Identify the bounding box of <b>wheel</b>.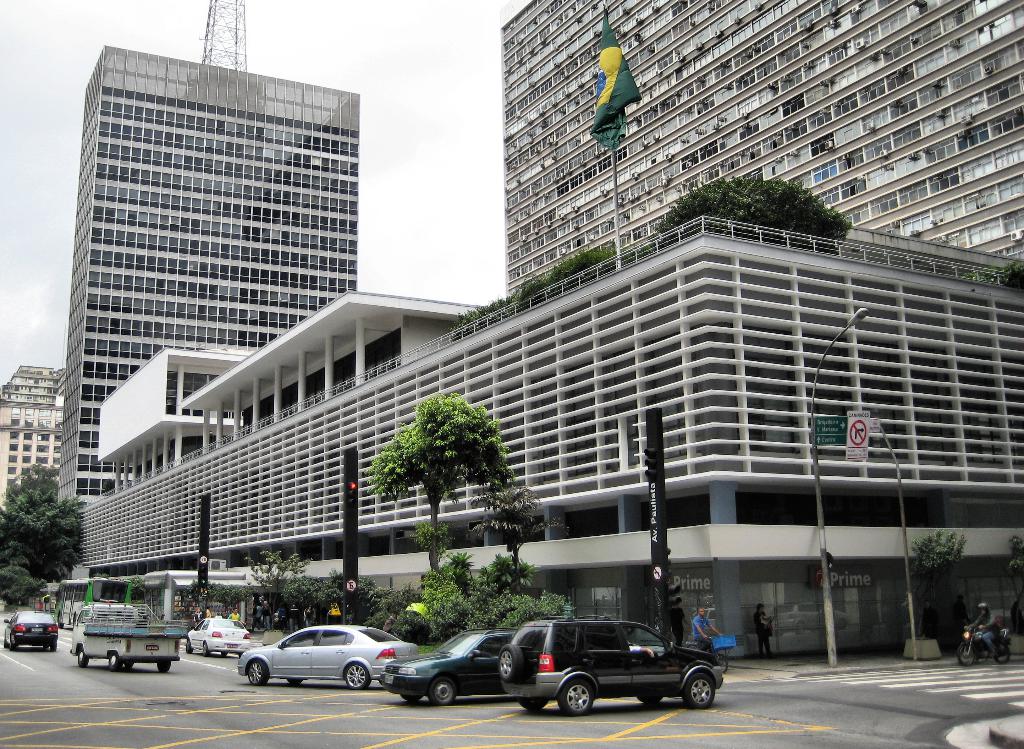
{"left": 561, "top": 682, "right": 593, "bottom": 714}.
